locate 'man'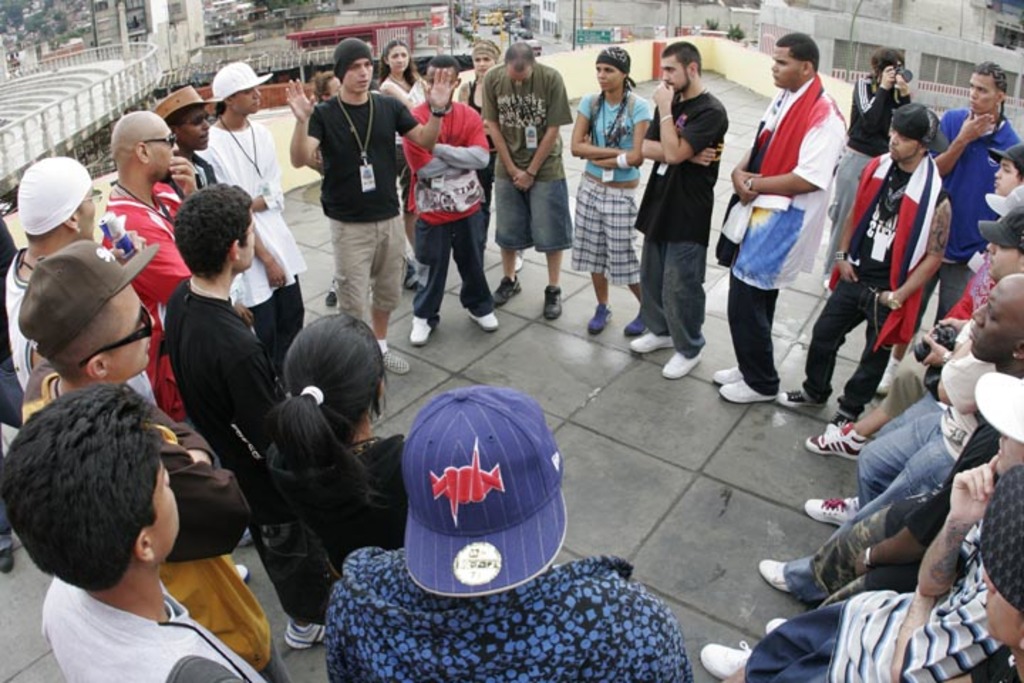
detection(152, 83, 209, 181)
